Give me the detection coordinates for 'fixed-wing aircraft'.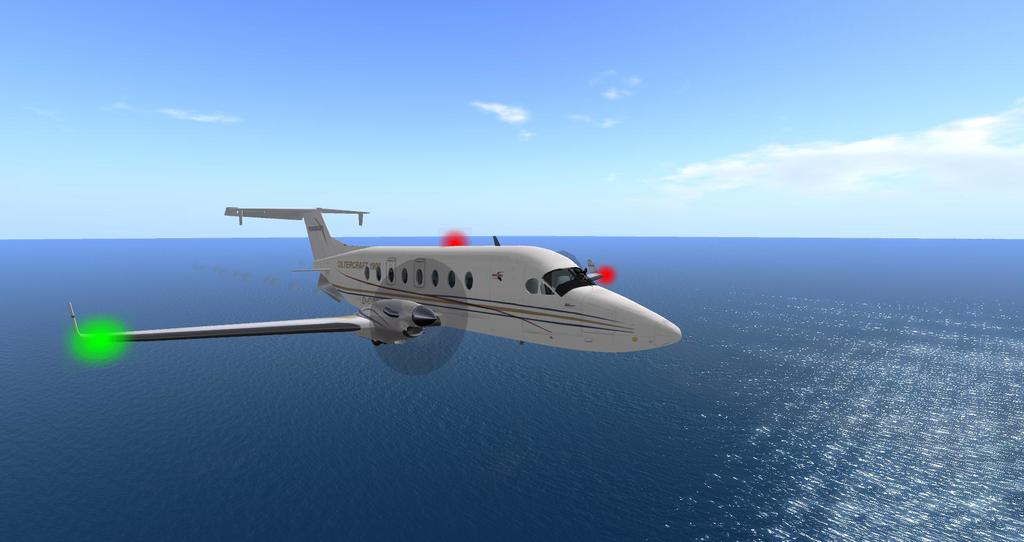
x1=58 y1=192 x2=680 y2=360.
